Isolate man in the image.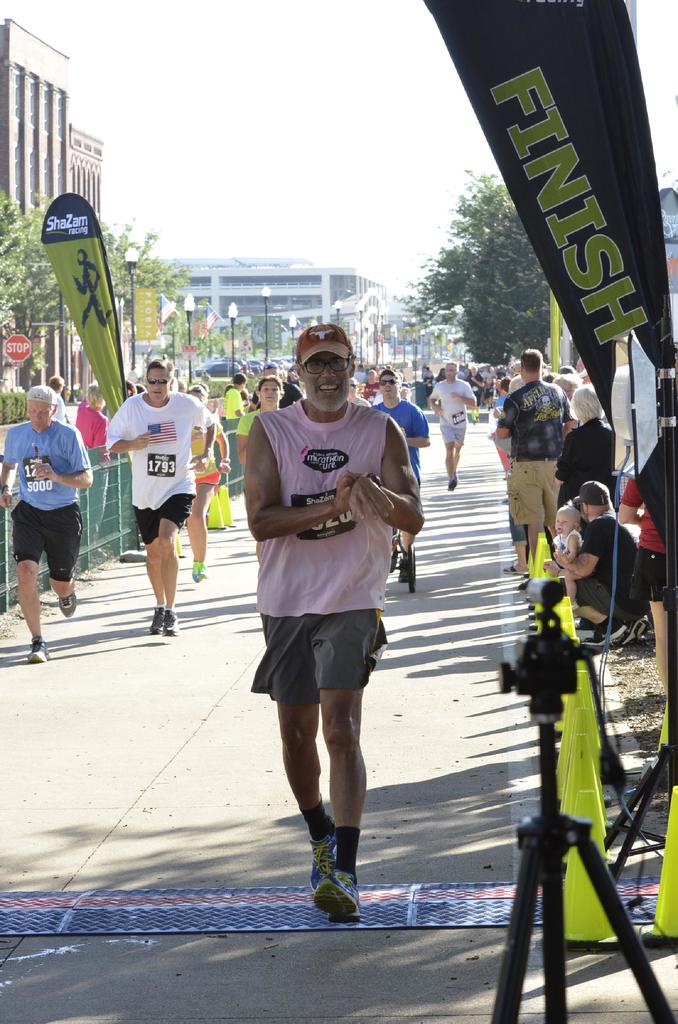
Isolated region: Rect(367, 360, 436, 586).
